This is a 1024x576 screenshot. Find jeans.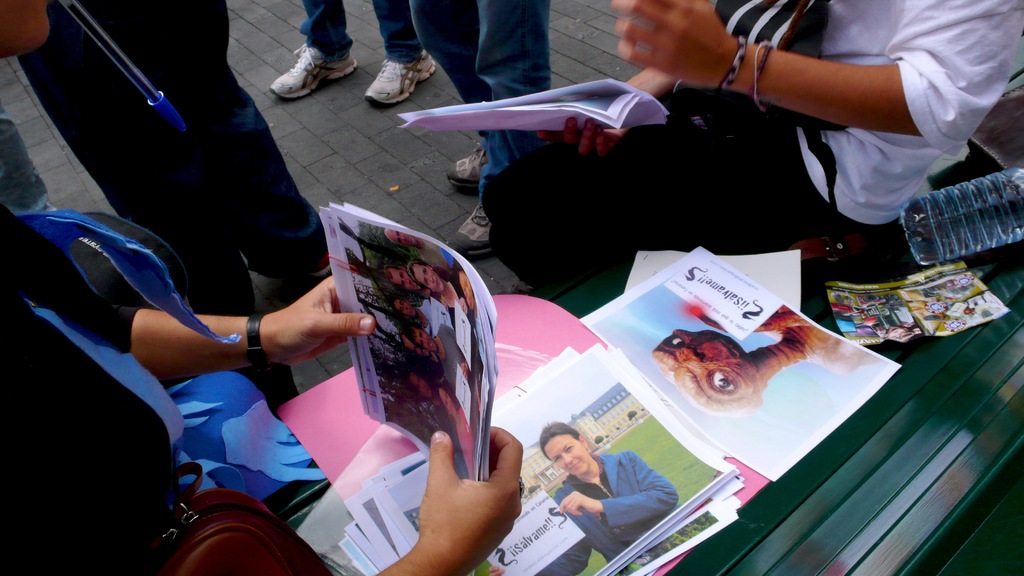
Bounding box: Rect(297, 0, 422, 65).
